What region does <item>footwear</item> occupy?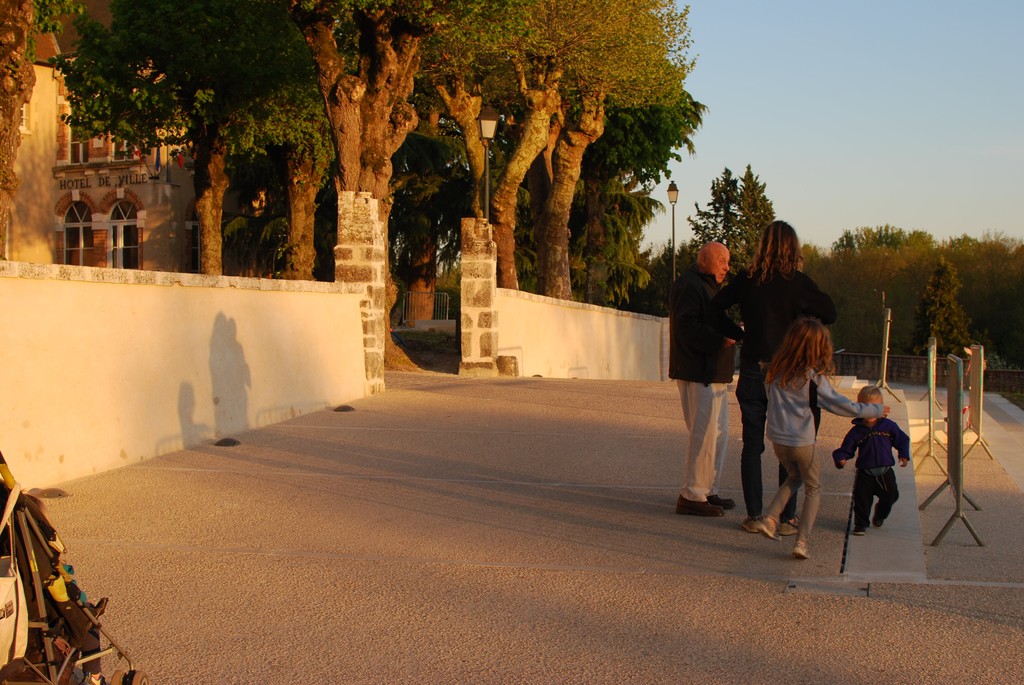
detection(744, 509, 757, 534).
